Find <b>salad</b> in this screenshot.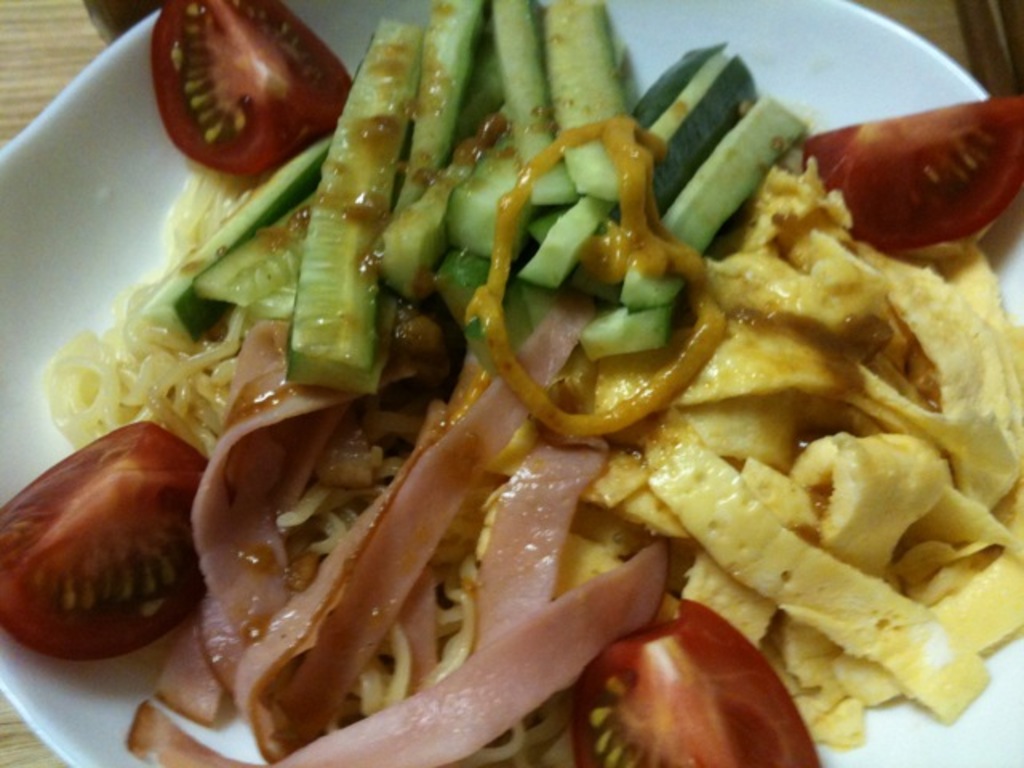
The bounding box for <b>salad</b> is 0 0 1022 766.
